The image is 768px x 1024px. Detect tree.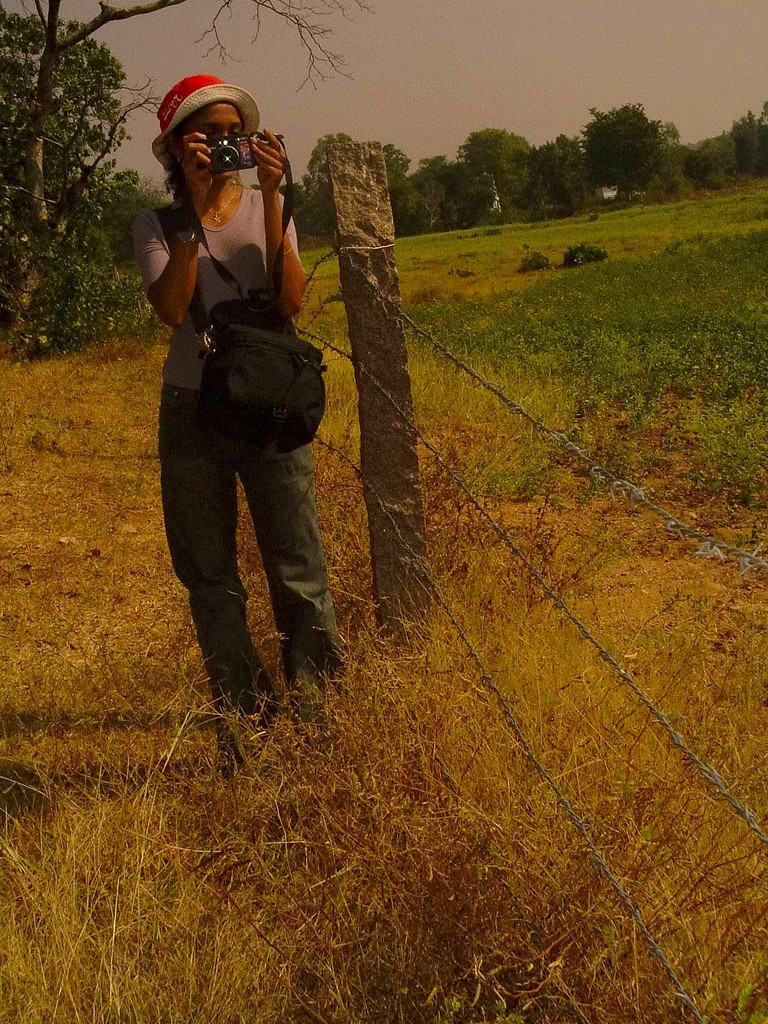
Detection: x1=0, y1=0, x2=371, y2=350.
